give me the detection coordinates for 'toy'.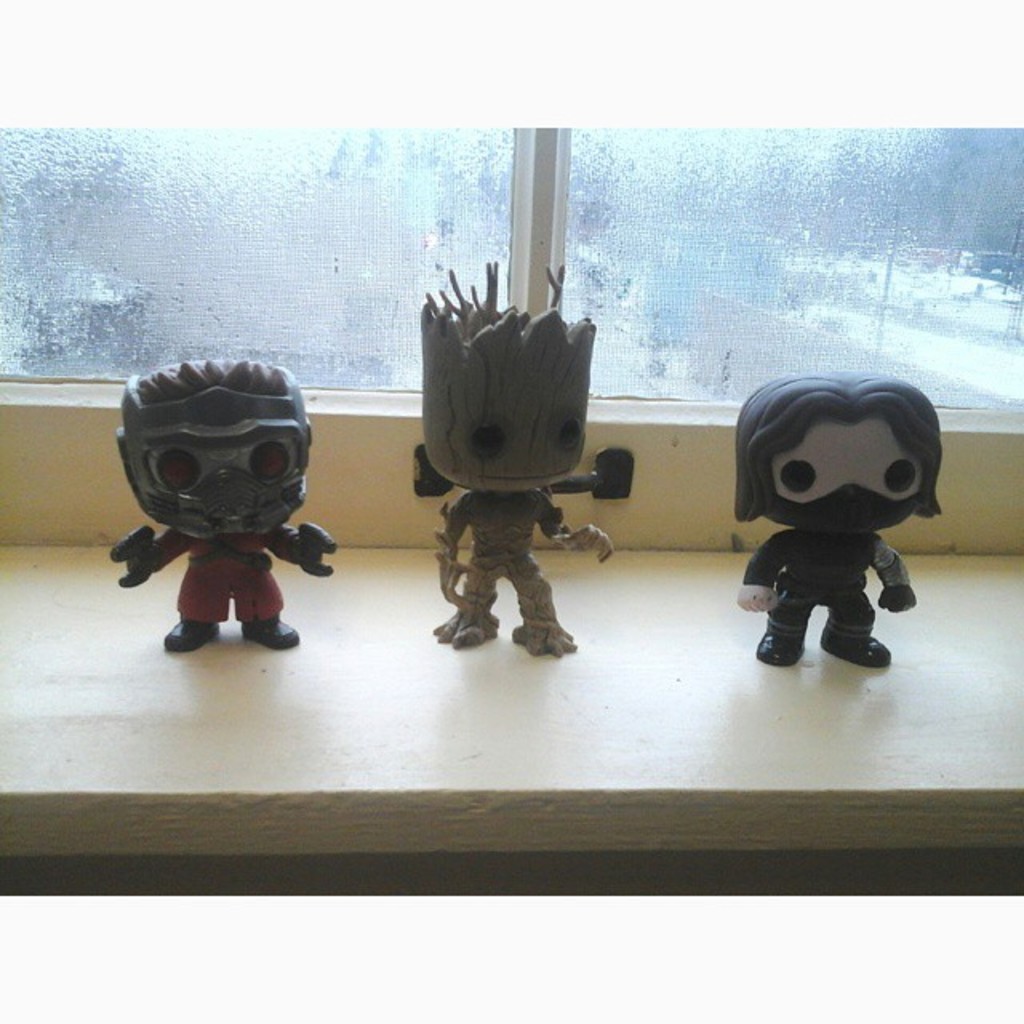
(410,258,614,654).
